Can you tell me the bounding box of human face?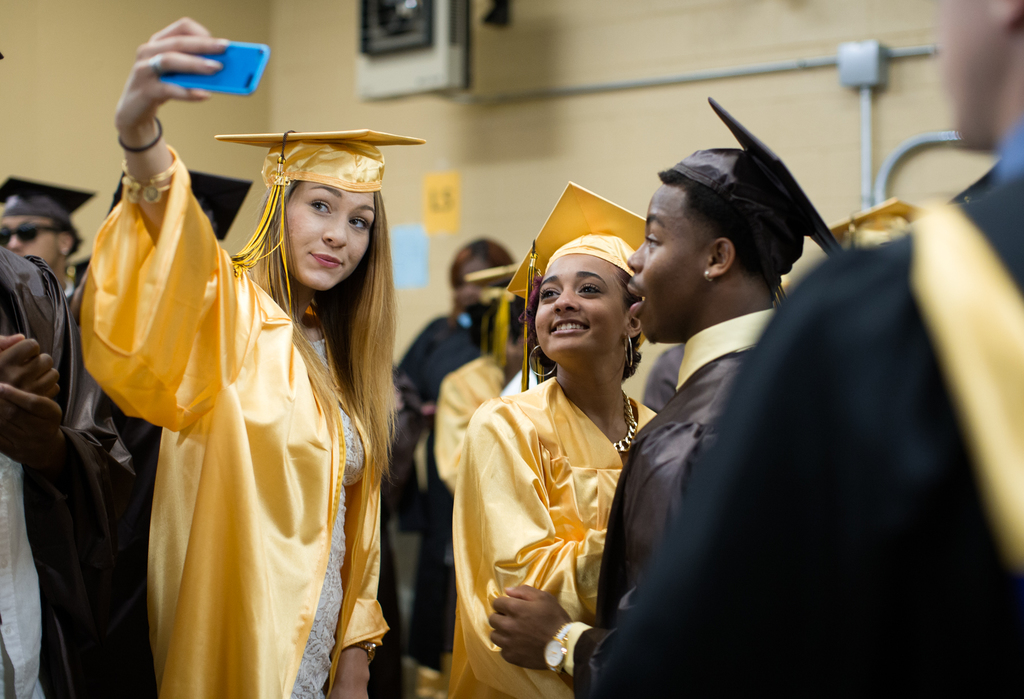
l=537, t=250, r=623, b=358.
